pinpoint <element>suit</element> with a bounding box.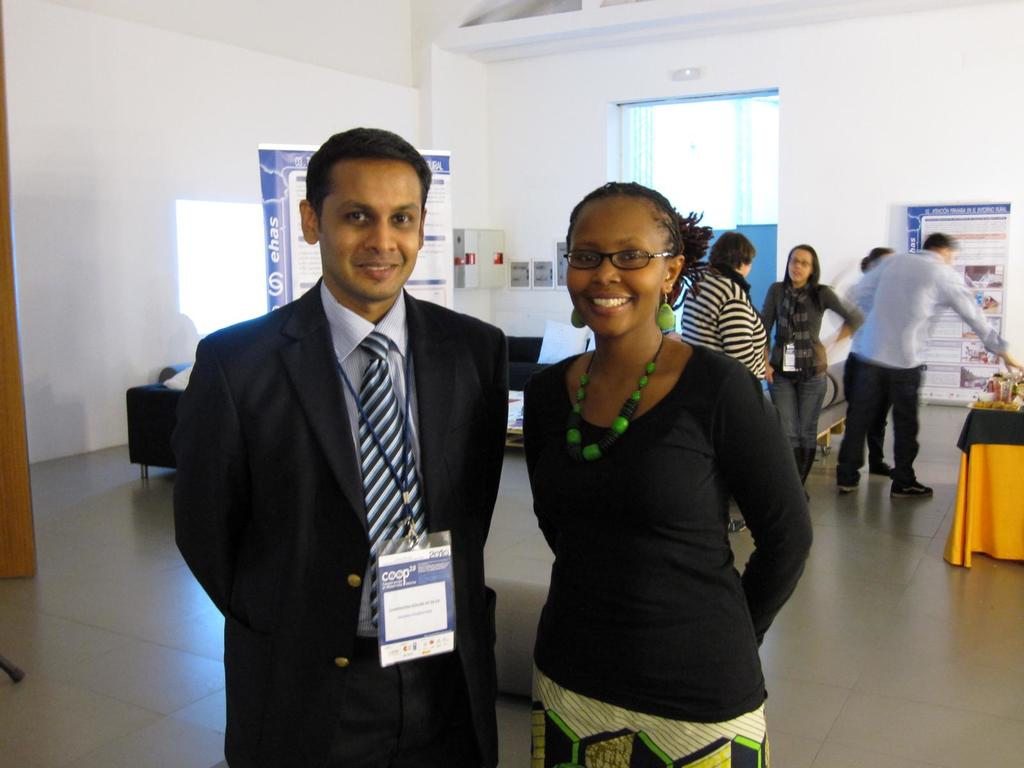
<region>149, 157, 524, 755</region>.
